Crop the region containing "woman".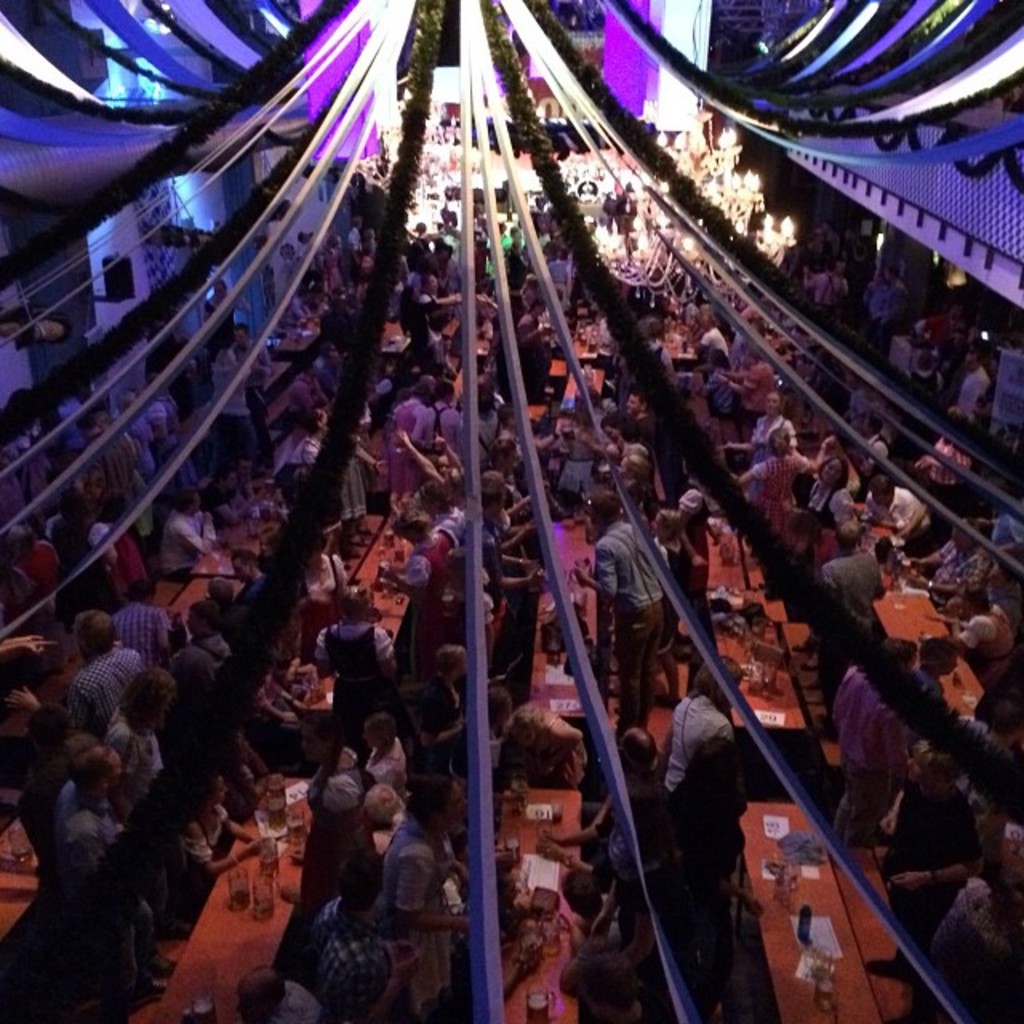
Crop region: region(877, 730, 979, 925).
